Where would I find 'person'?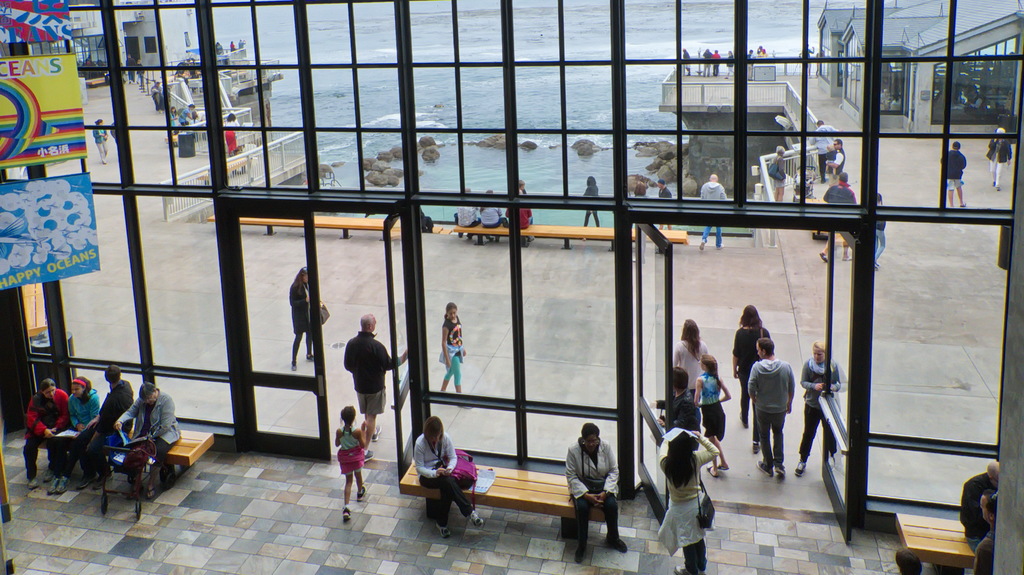
At region(724, 49, 731, 75).
